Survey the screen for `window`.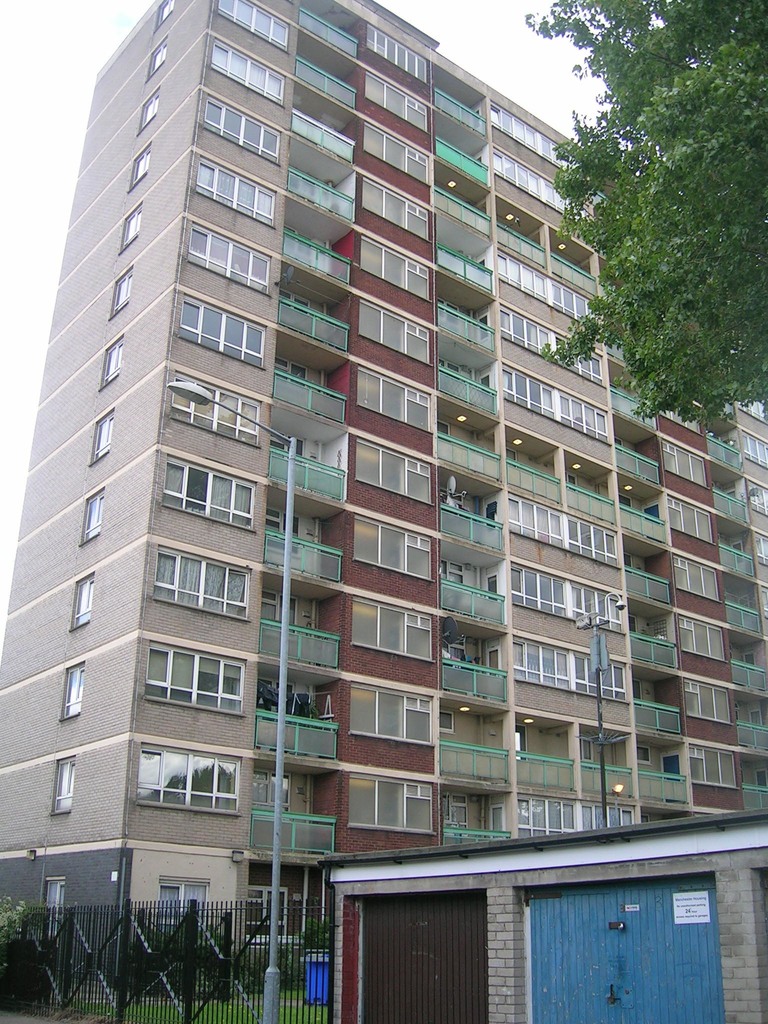
Survey found: <bbox>92, 404, 116, 464</bbox>.
